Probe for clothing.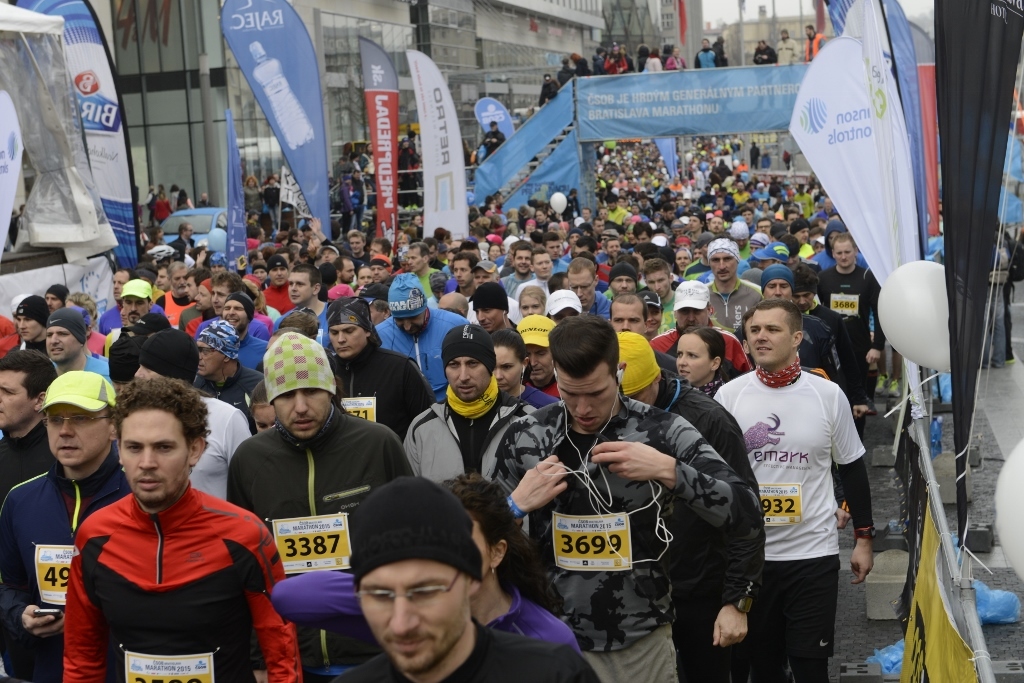
Probe result: {"left": 712, "top": 46, "right": 729, "bottom": 68}.
